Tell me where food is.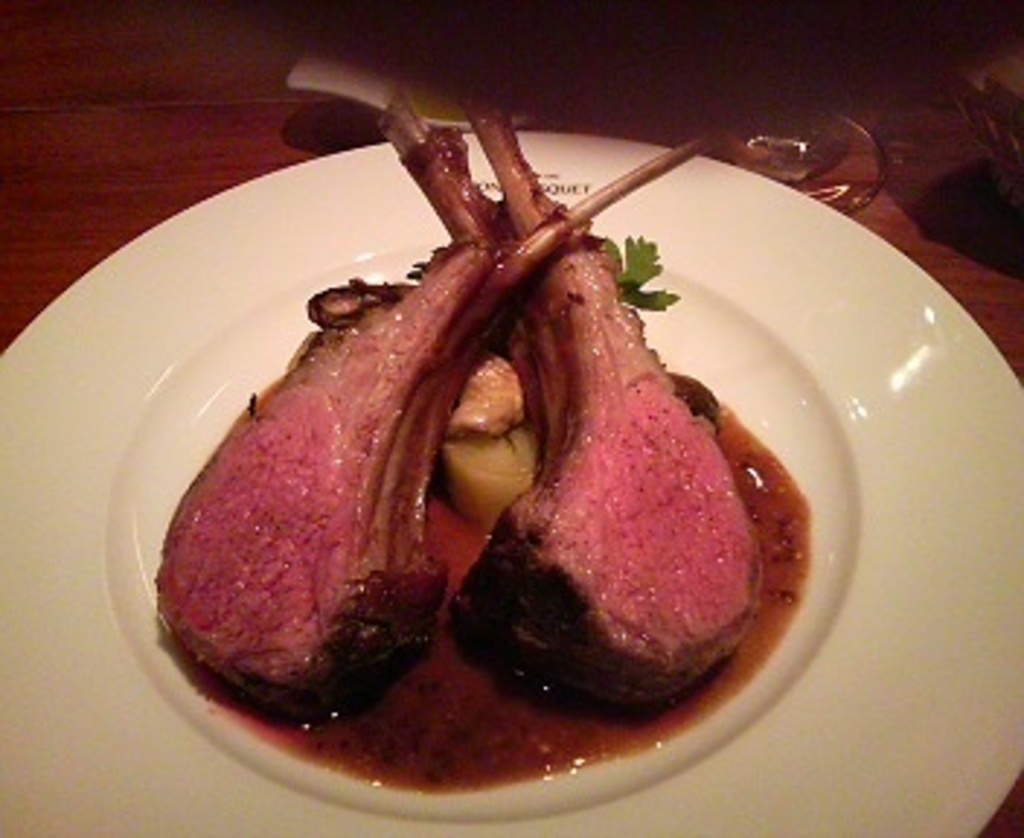
food is at (left=145, top=189, right=803, bottom=826).
